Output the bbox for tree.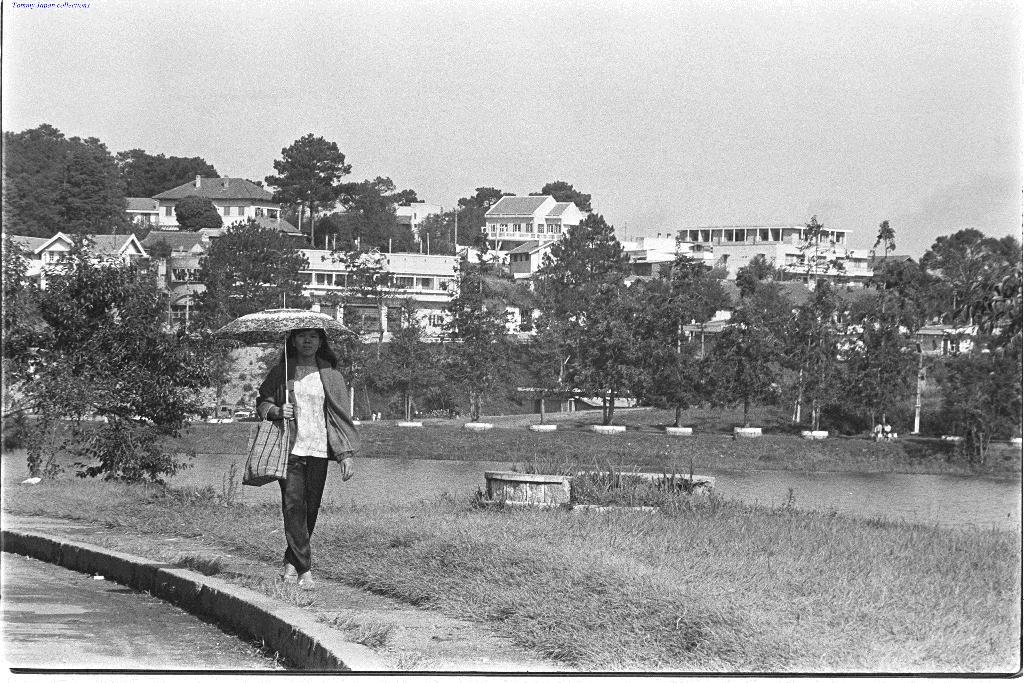
bbox(869, 215, 898, 267).
